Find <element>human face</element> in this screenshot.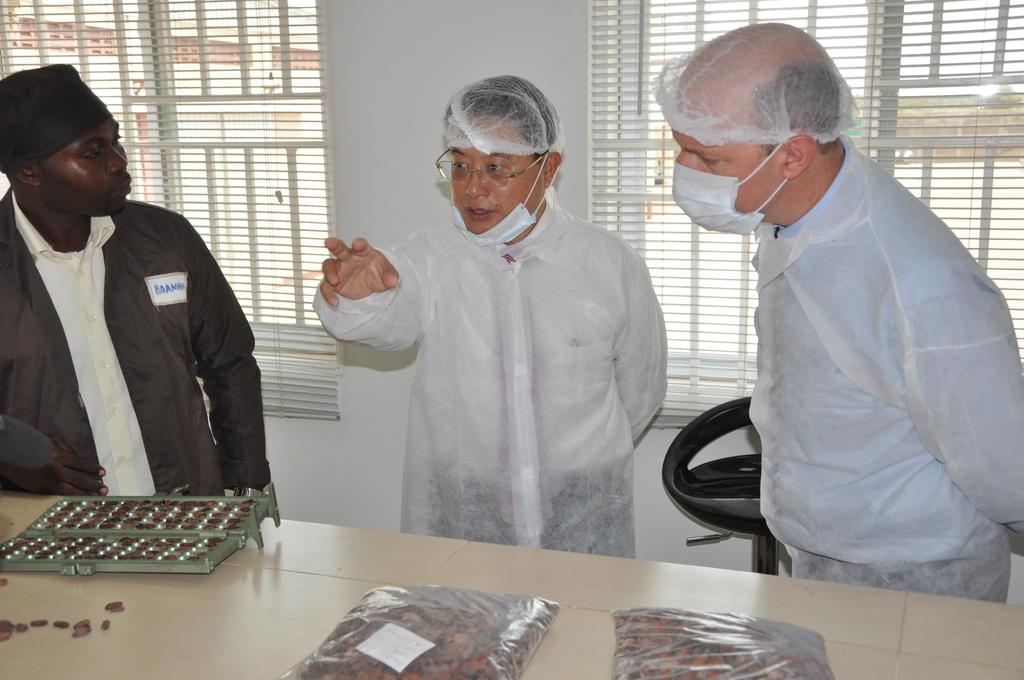
The bounding box for <element>human face</element> is select_region(450, 118, 539, 231).
